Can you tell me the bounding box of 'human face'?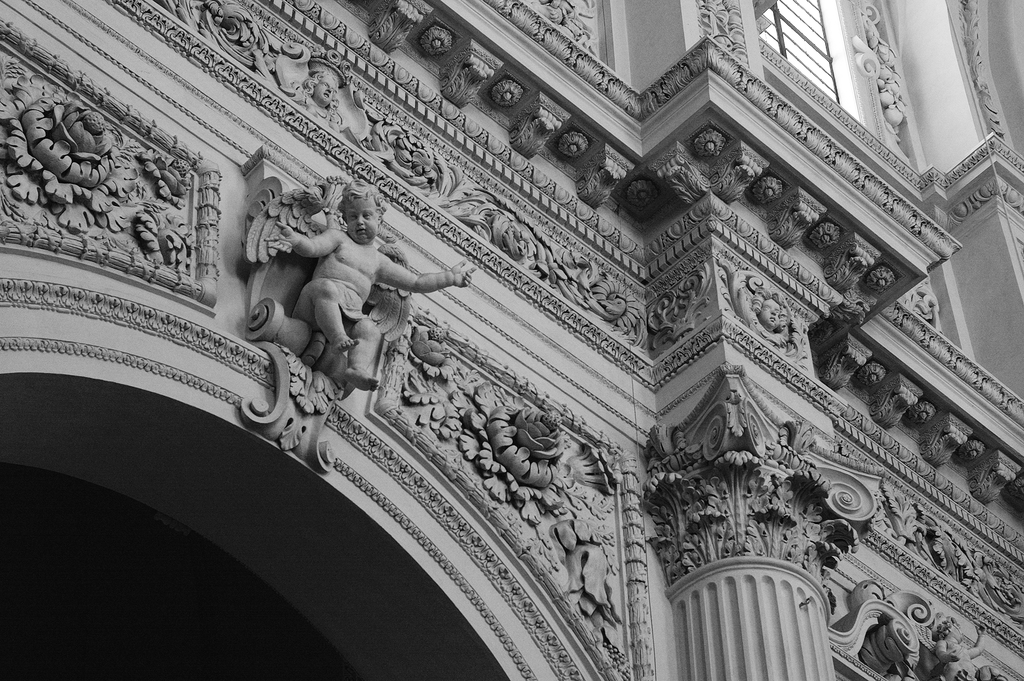
344/198/380/247.
